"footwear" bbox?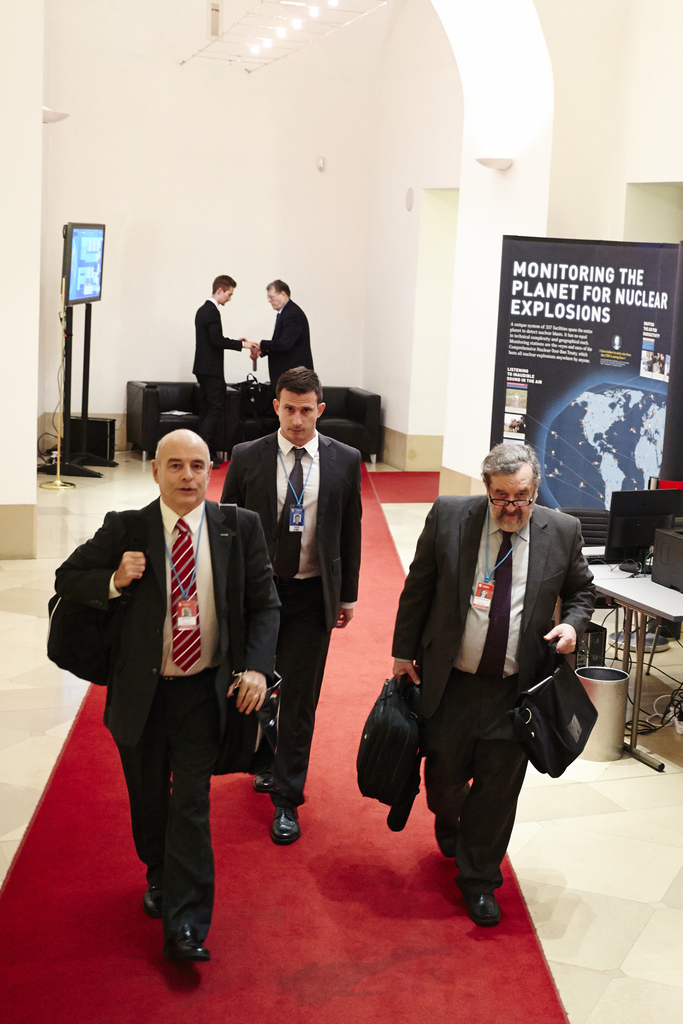
region(144, 885, 177, 913)
